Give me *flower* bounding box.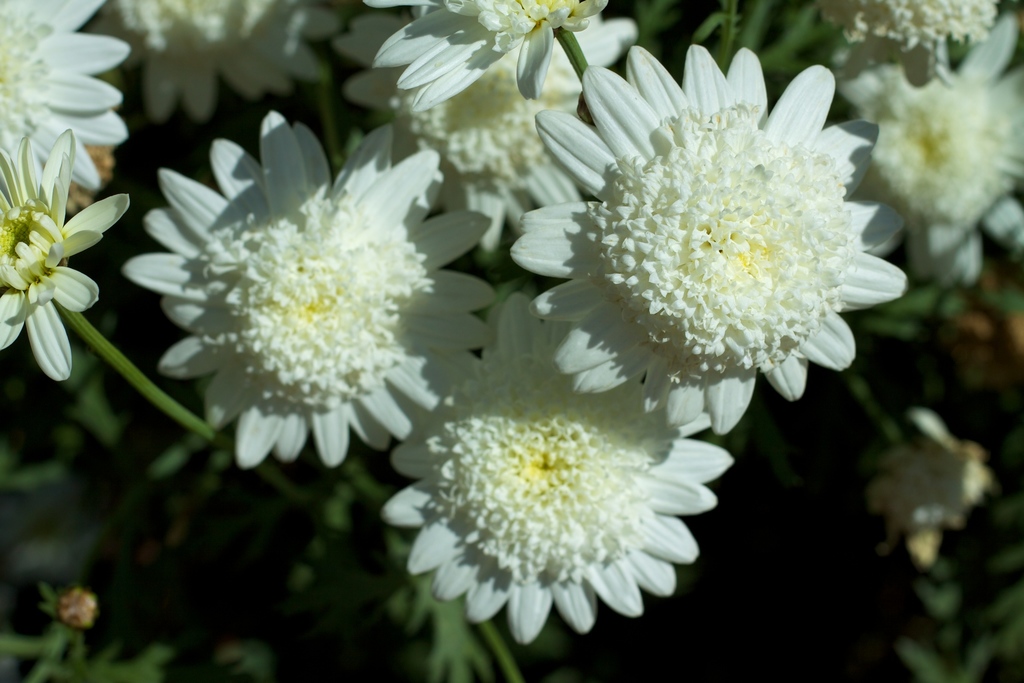
832,10,1023,284.
